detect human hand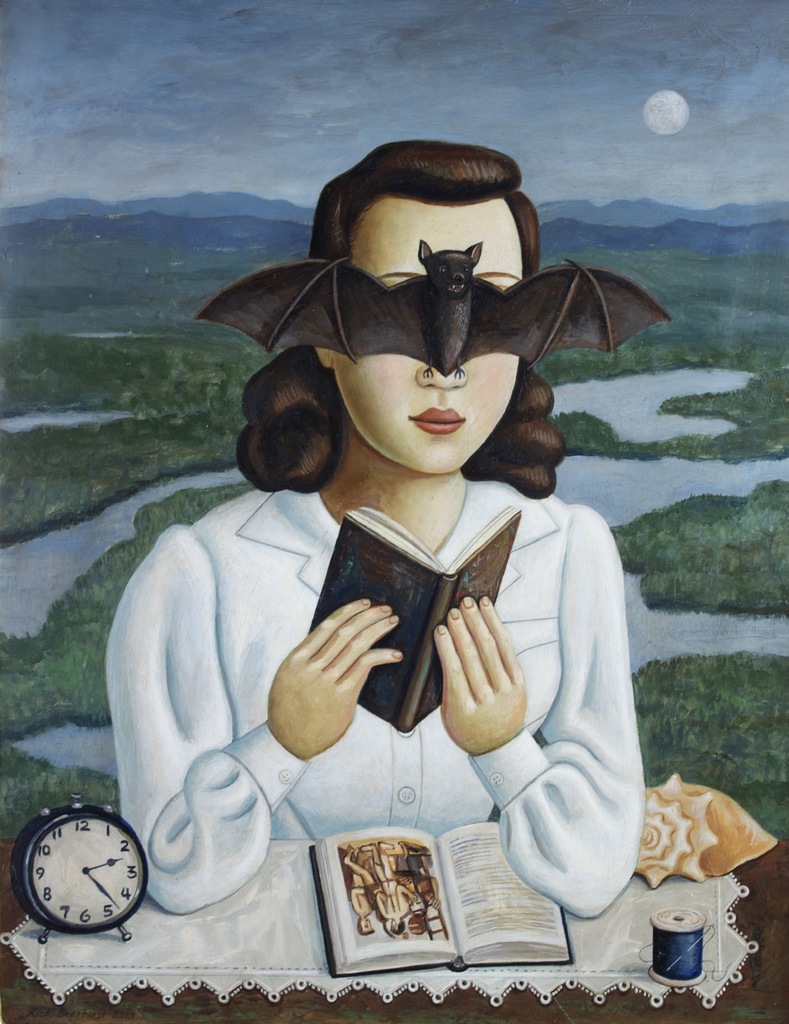
[427, 896, 441, 909]
